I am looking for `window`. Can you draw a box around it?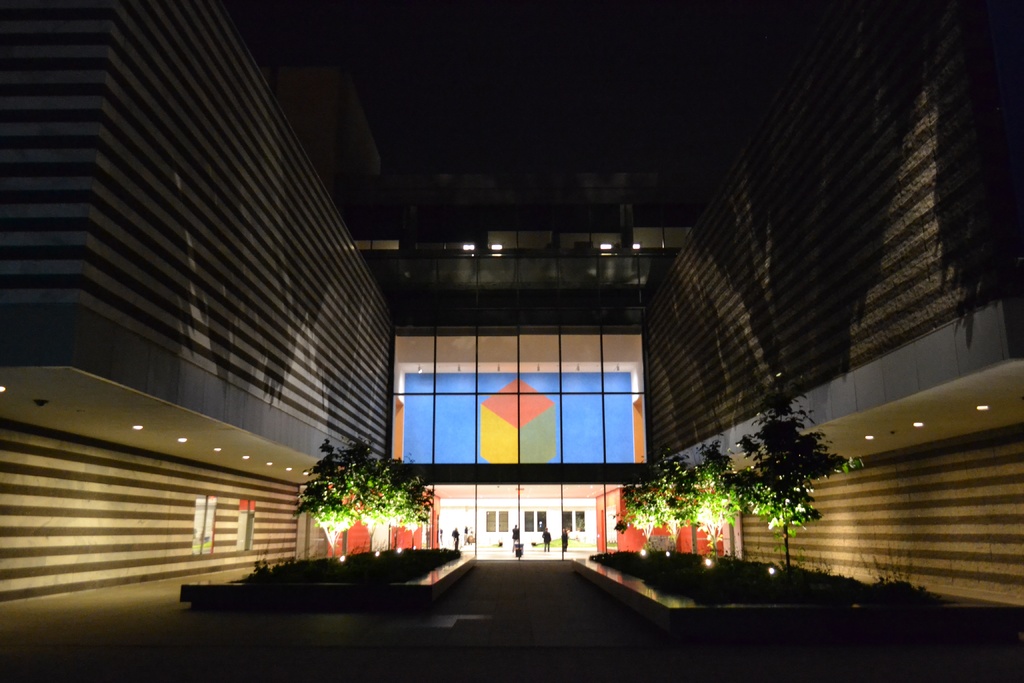
Sure, the bounding box is 562,506,584,531.
